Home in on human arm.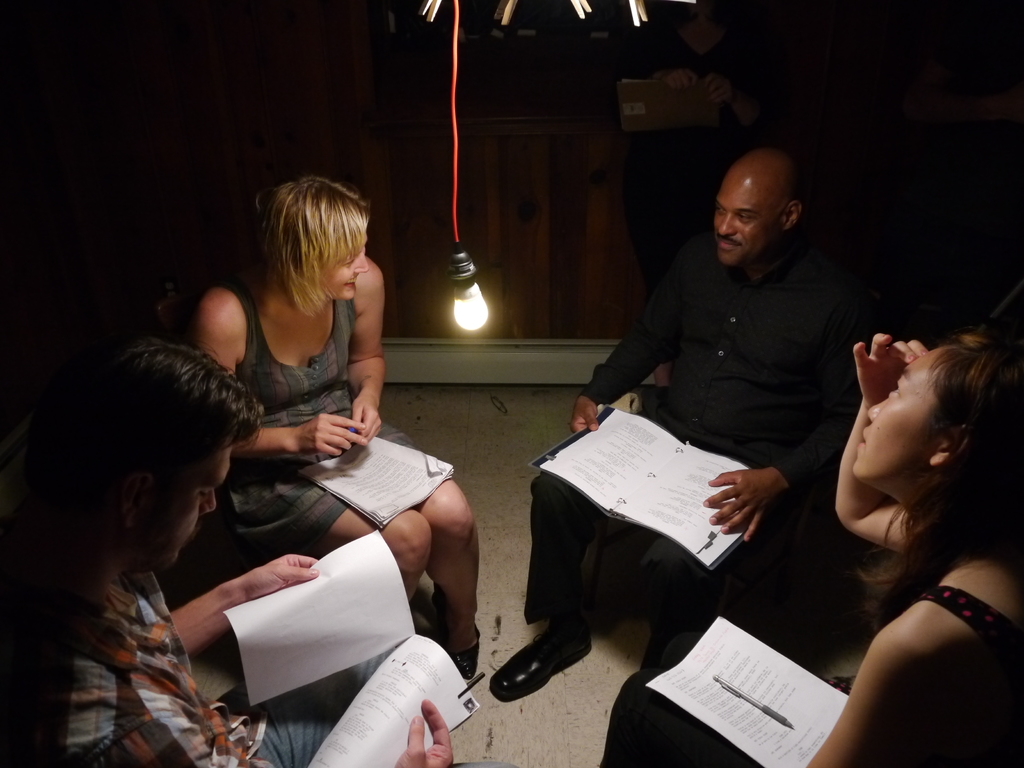
Homed in at BBox(696, 298, 905, 550).
